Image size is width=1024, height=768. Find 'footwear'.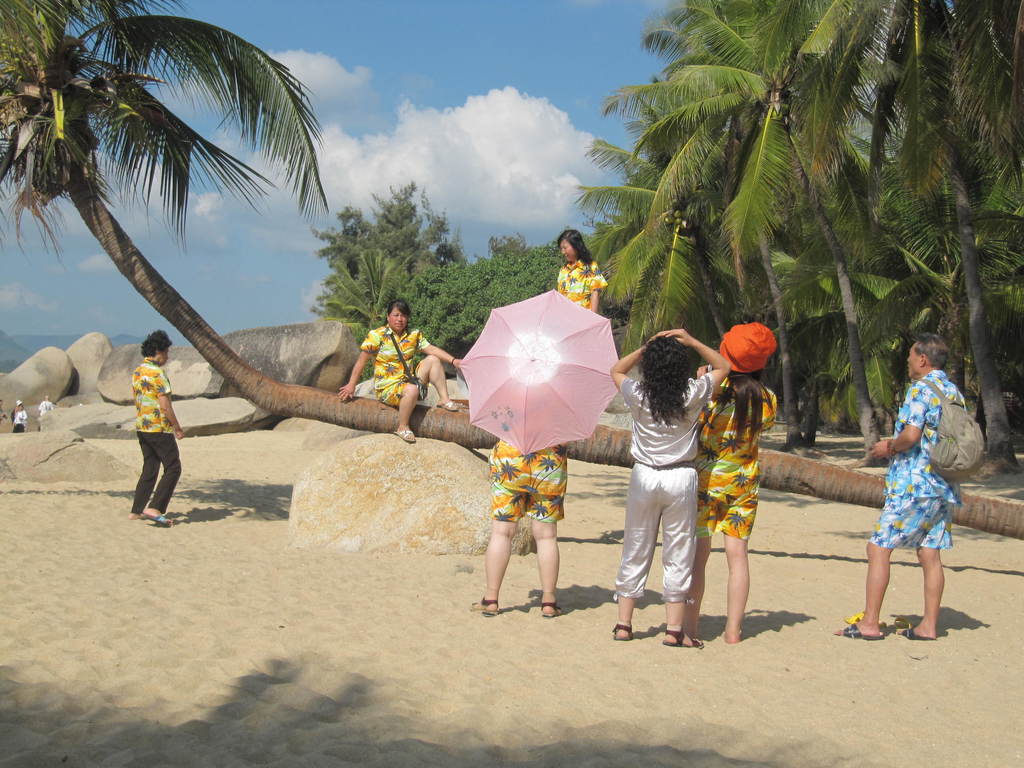
[x1=540, y1=600, x2=564, y2=616].
